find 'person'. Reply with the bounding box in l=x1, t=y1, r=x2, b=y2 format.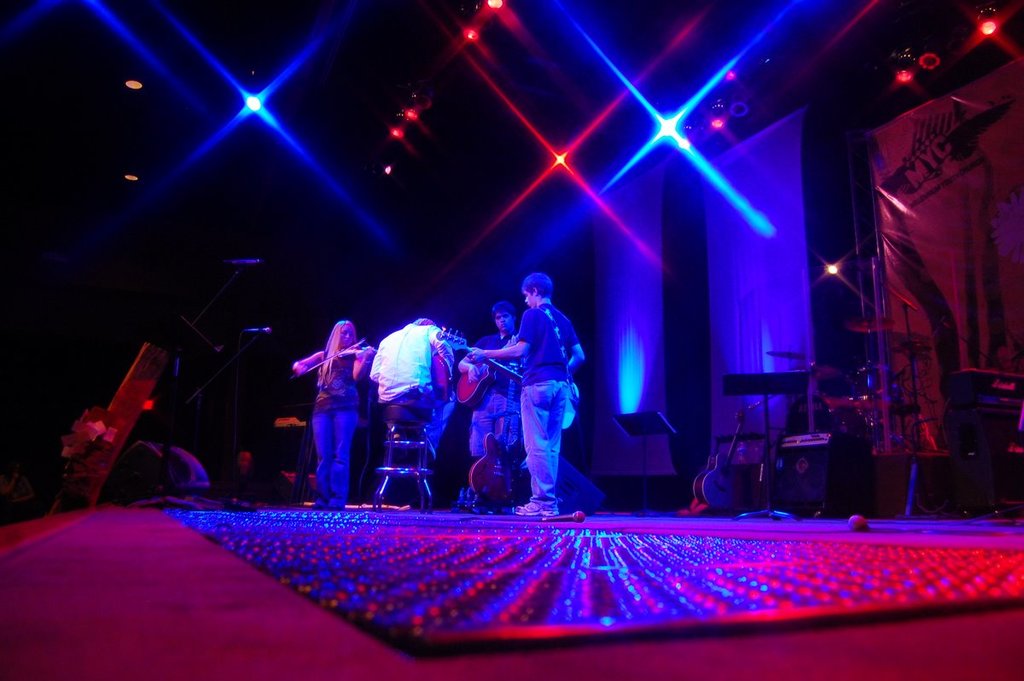
l=370, t=312, r=456, b=465.
